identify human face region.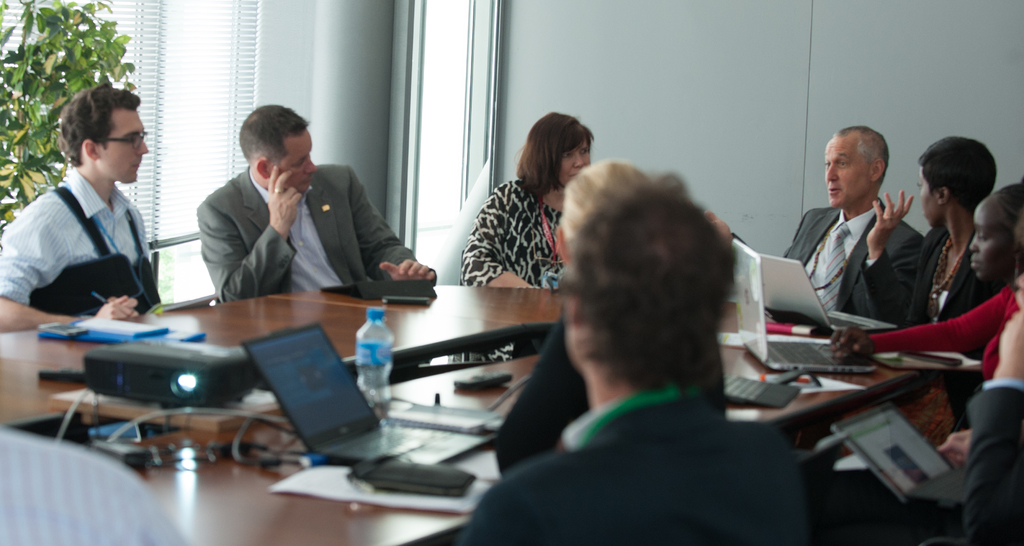
Region: left=559, top=136, right=590, bottom=193.
